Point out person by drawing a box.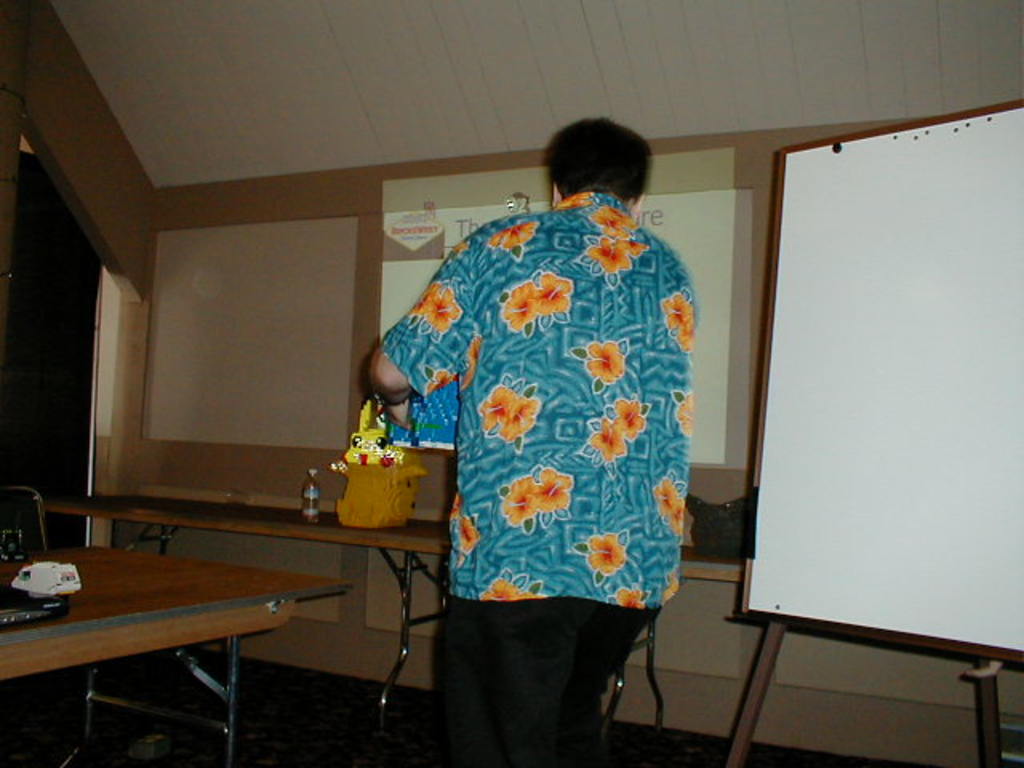
left=381, top=110, right=709, bottom=738.
